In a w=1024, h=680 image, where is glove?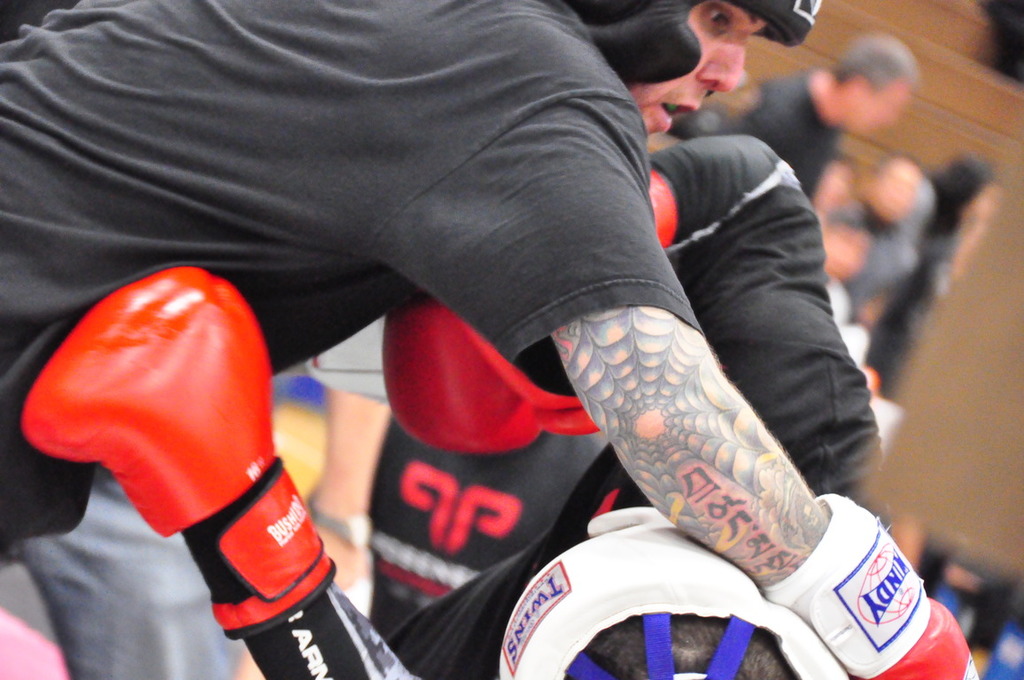
detection(19, 262, 340, 638).
